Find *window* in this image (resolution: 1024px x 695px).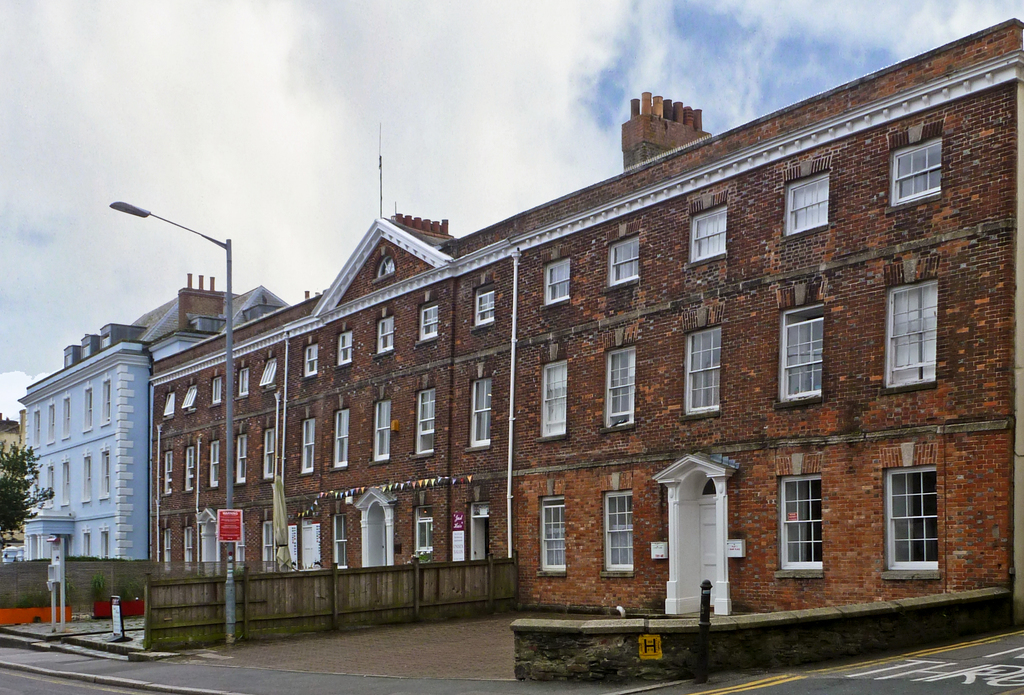
select_region(783, 169, 829, 236).
